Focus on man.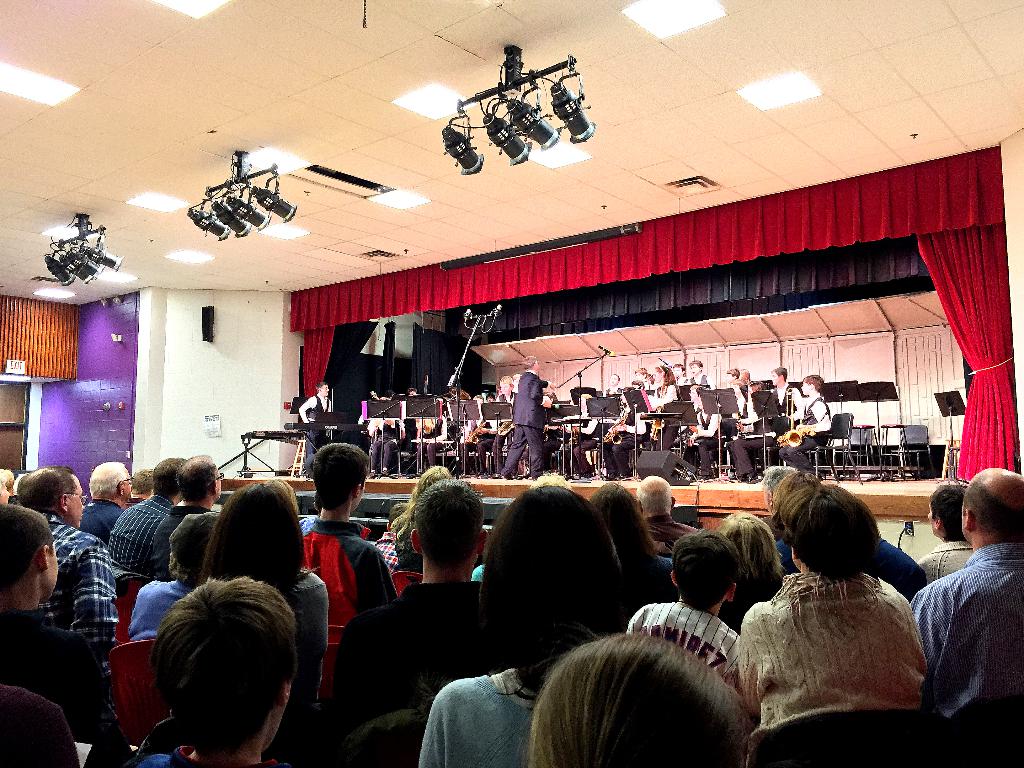
Focused at {"left": 916, "top": 462, "right": 1023, "bottom": 724}.
